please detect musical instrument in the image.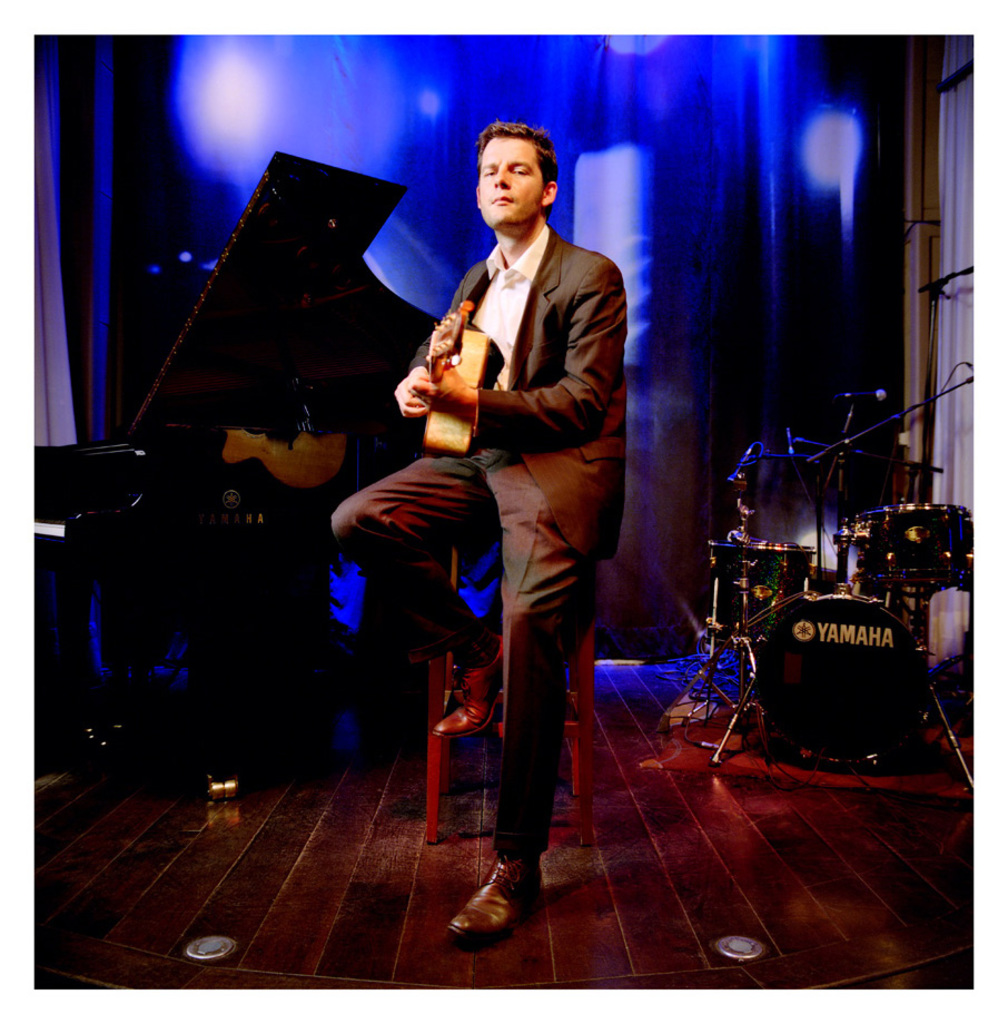
853/492/991/589.
